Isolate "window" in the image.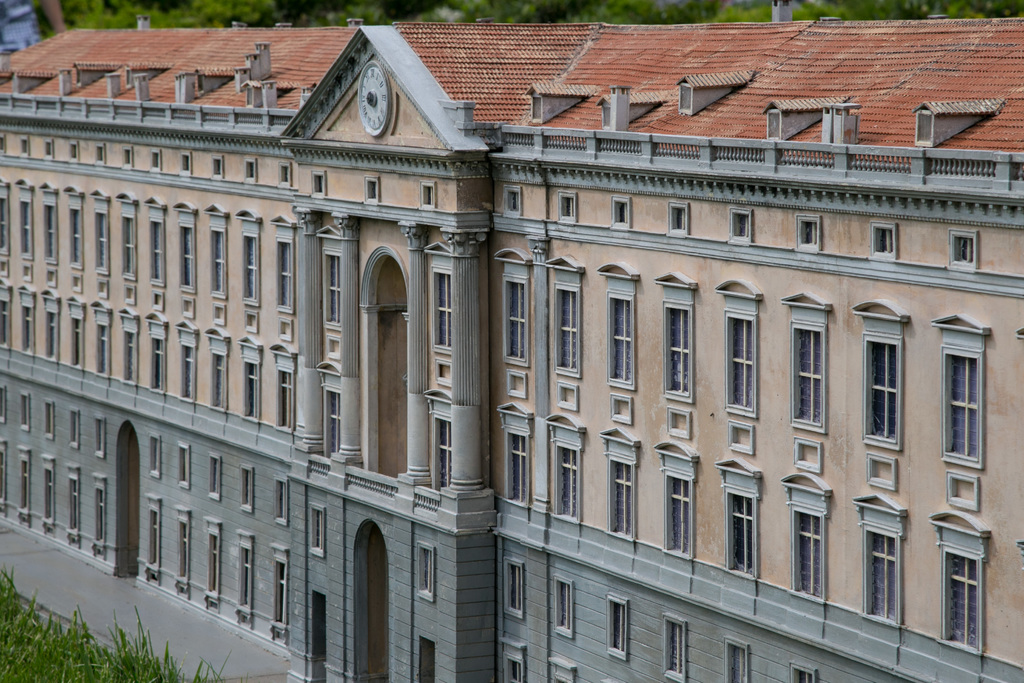
Isolated region: (x1=499, y1=415, x2=531, y2=506).
